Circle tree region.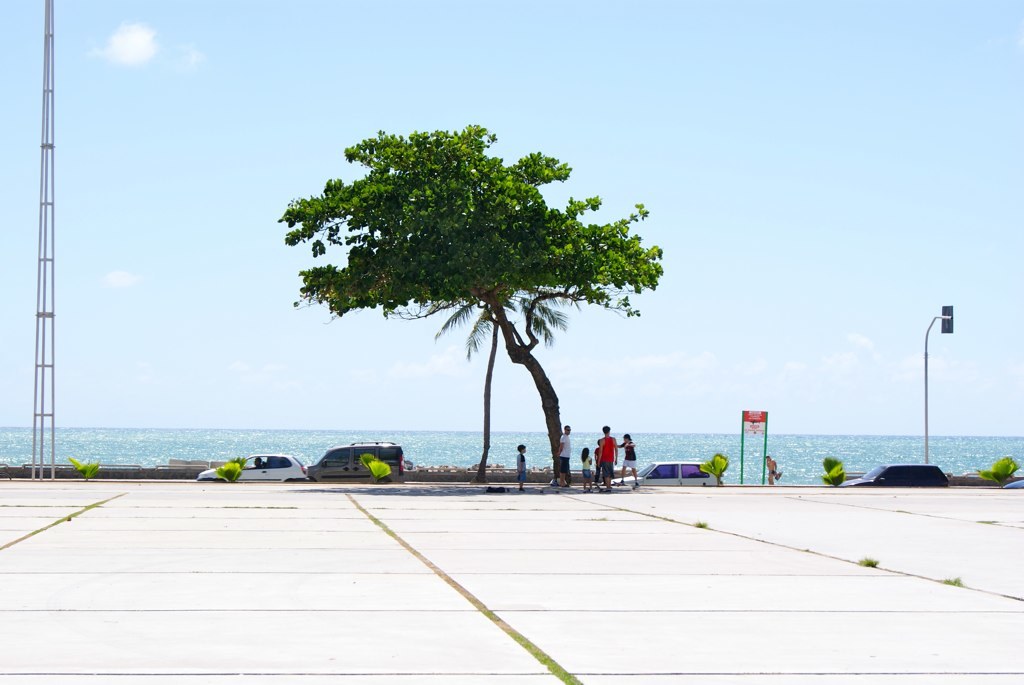
Region: (left=280, top=124, right=675, bottom=493).
